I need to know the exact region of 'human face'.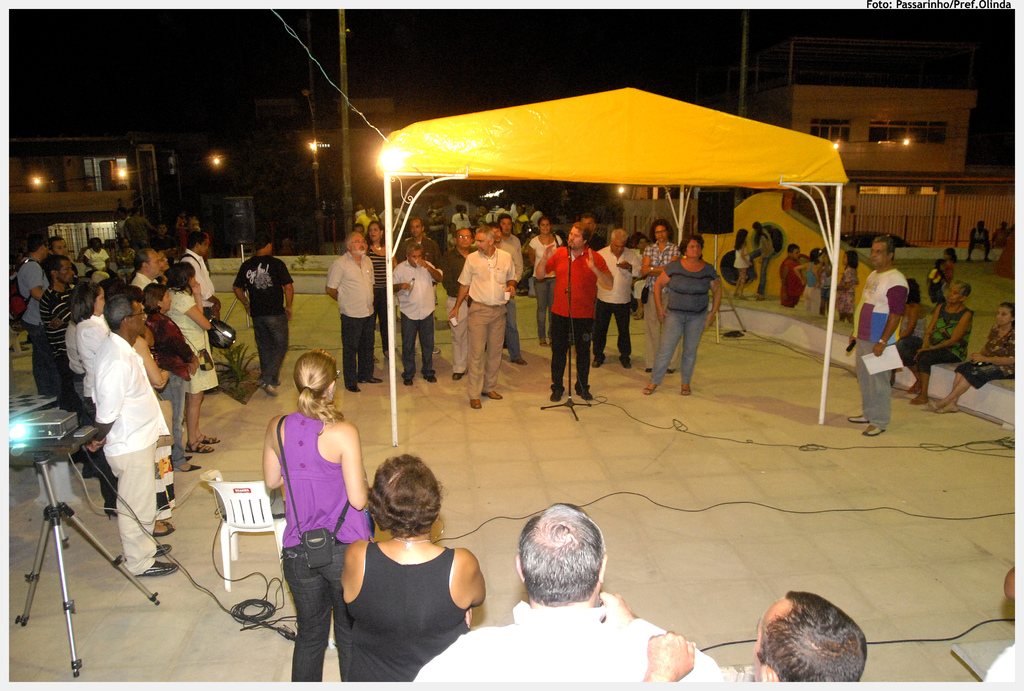
Region: [95, 291, 106, 314].
